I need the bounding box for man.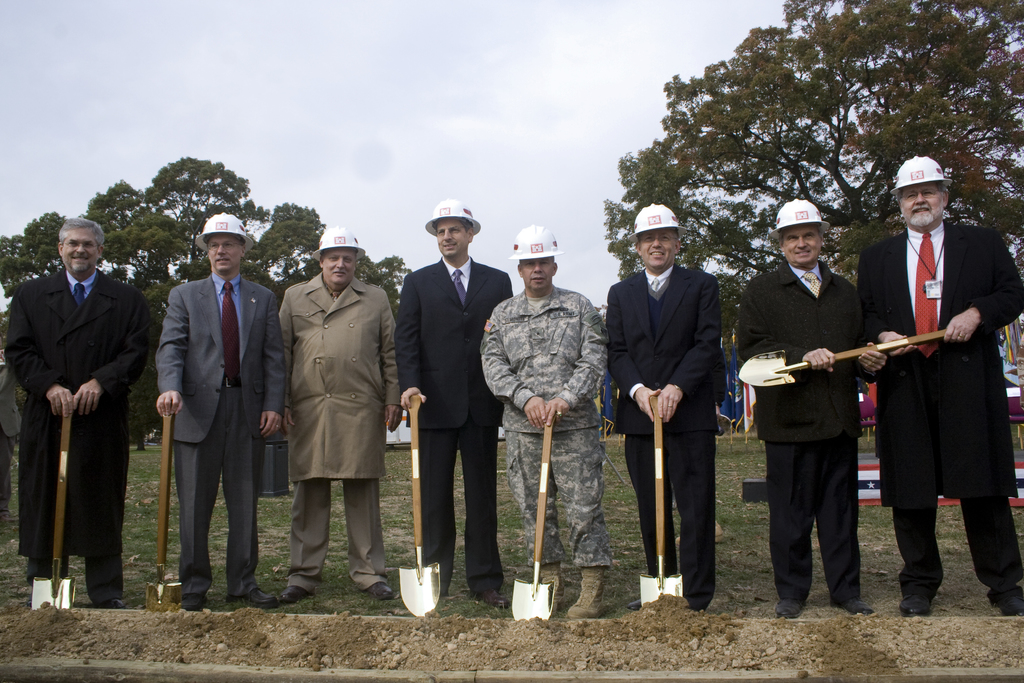
Here it is: <region>384, 194, 514, 610</region>.
